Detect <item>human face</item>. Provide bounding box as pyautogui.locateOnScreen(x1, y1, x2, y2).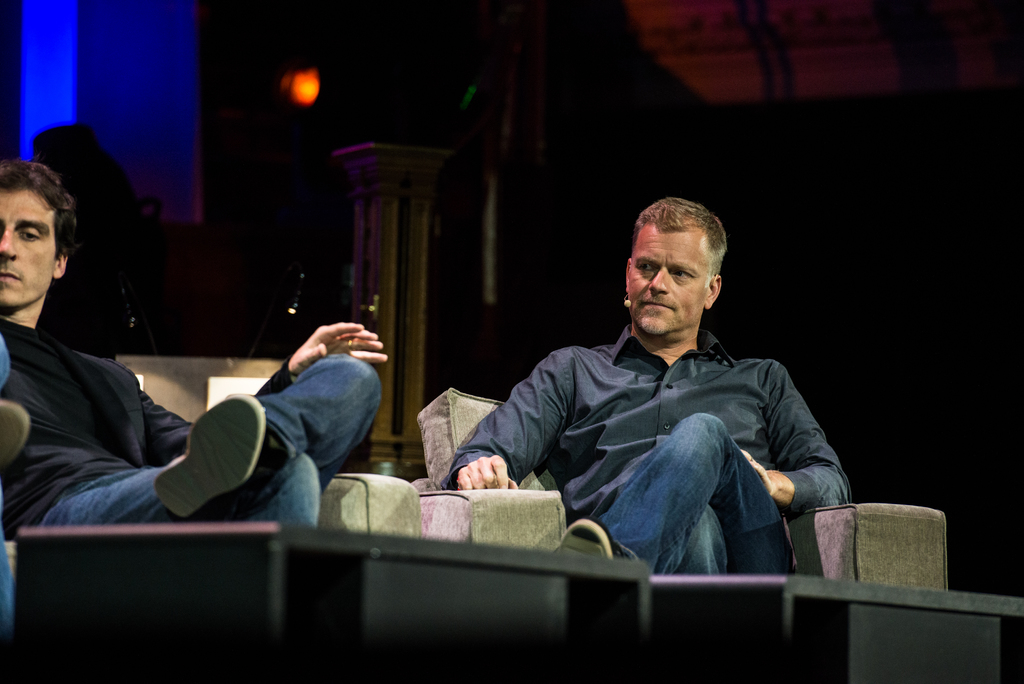
pyautogui.locateOnScreen(626, 227, 710, 330).
